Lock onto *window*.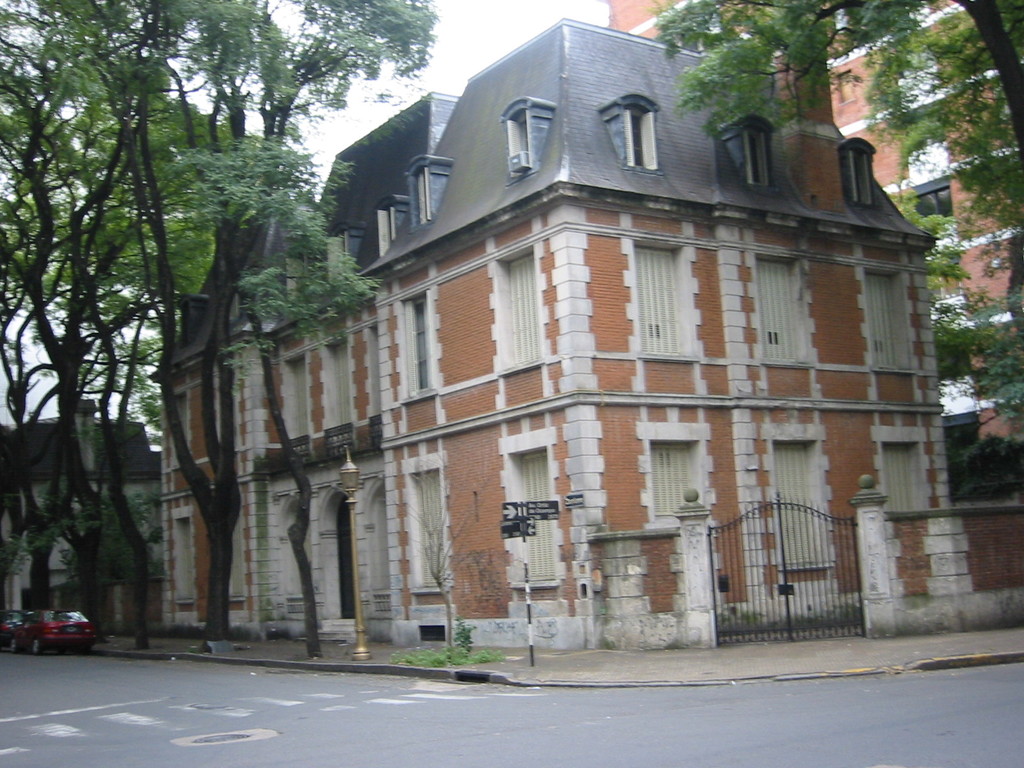
Locked: select_region(755, 250, 803, 358).
